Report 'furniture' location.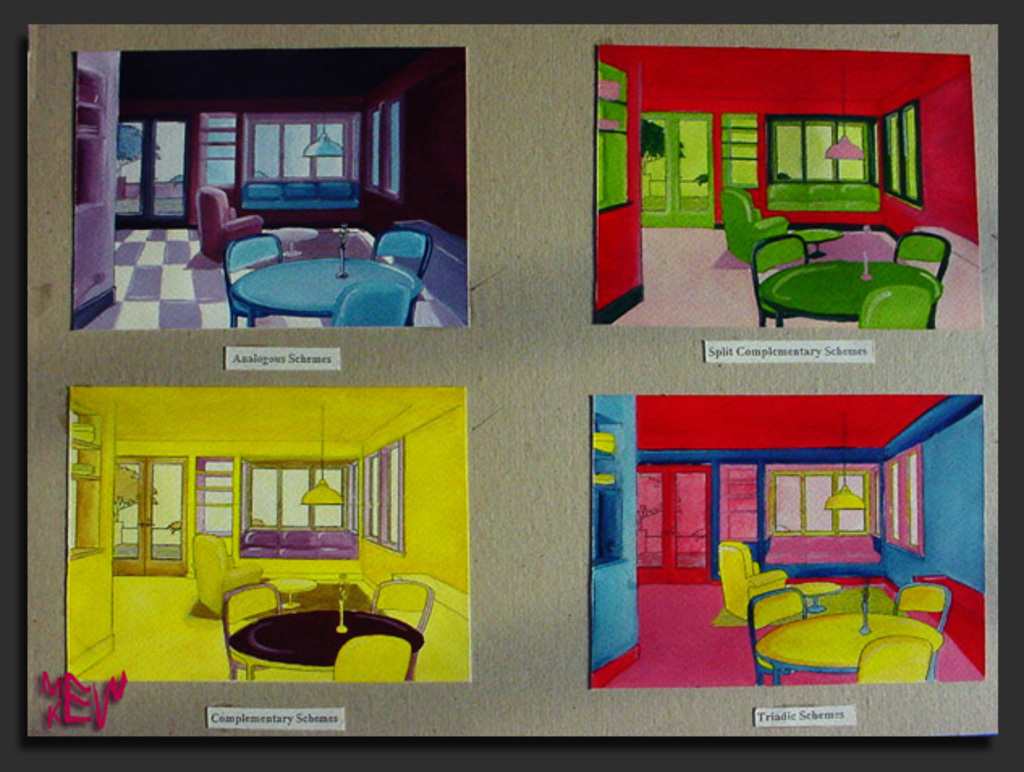
Report: 741,581,806,681.
